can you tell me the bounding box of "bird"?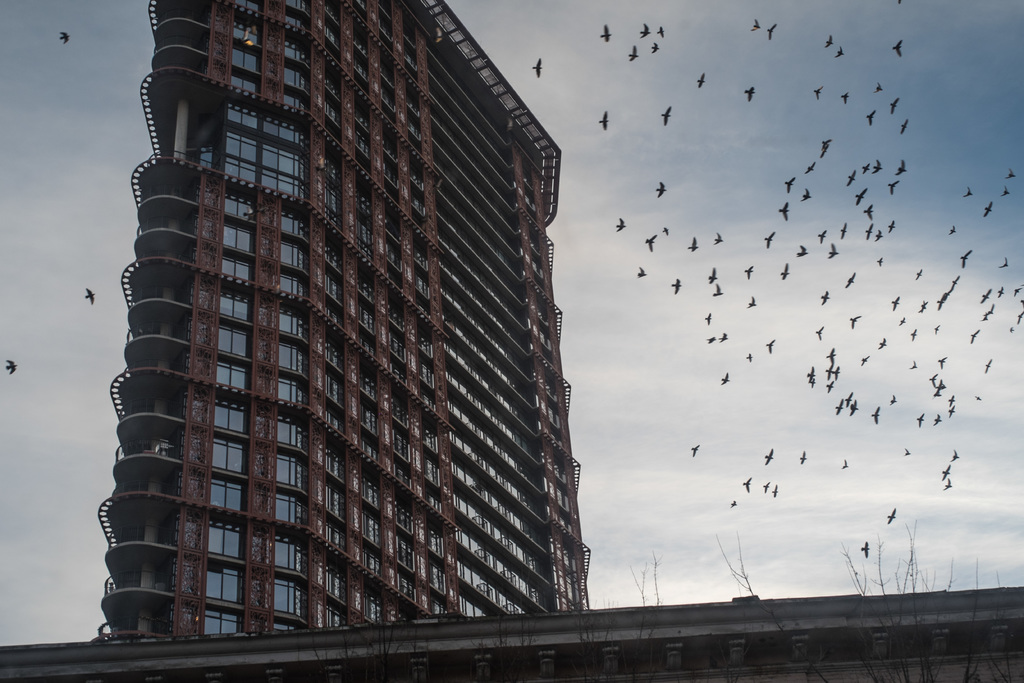
600/110/609/131.
